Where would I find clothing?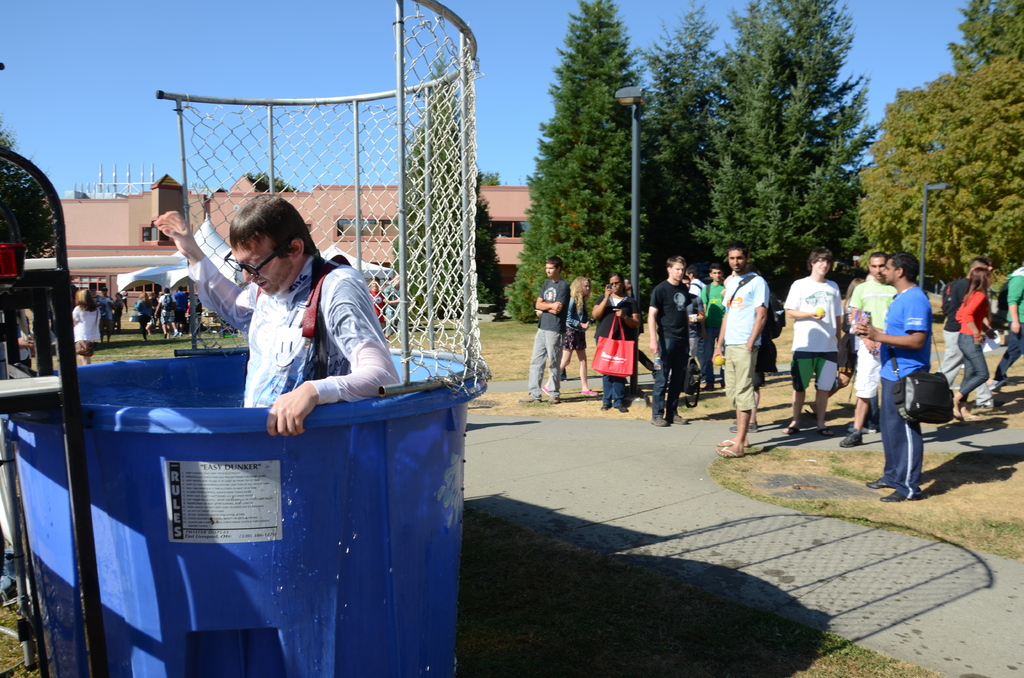
At [876, 281, 925, 501].
